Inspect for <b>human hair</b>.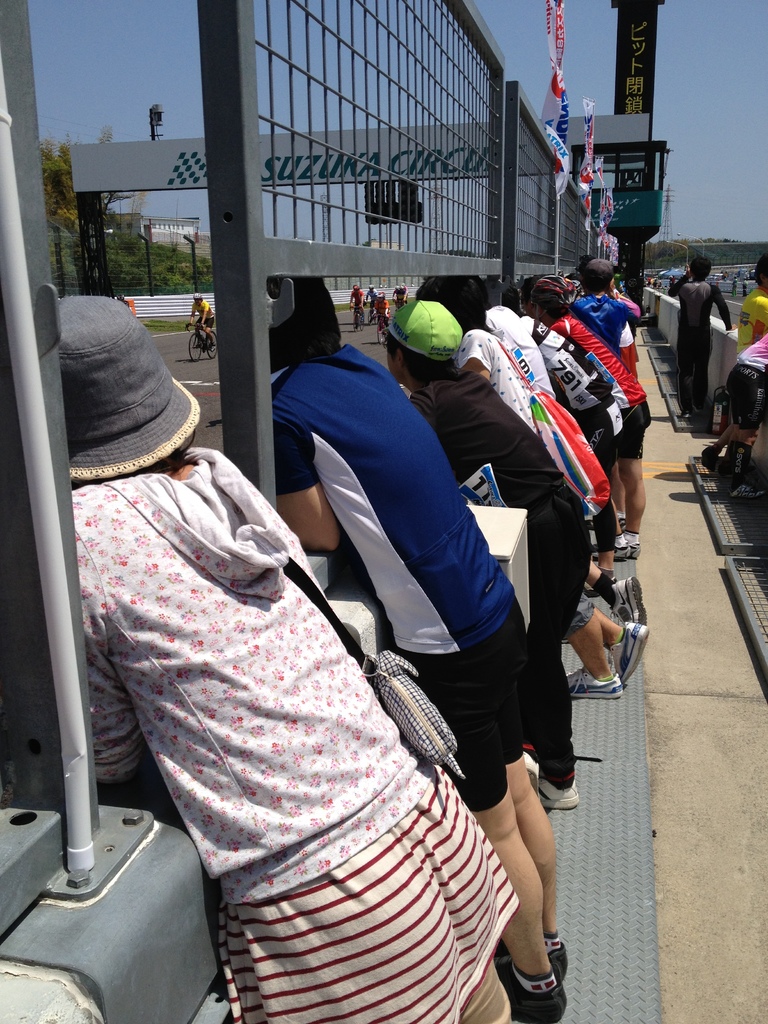
Inspection: pyautogui.locateOnScreen(419, 275, 490, 337).
